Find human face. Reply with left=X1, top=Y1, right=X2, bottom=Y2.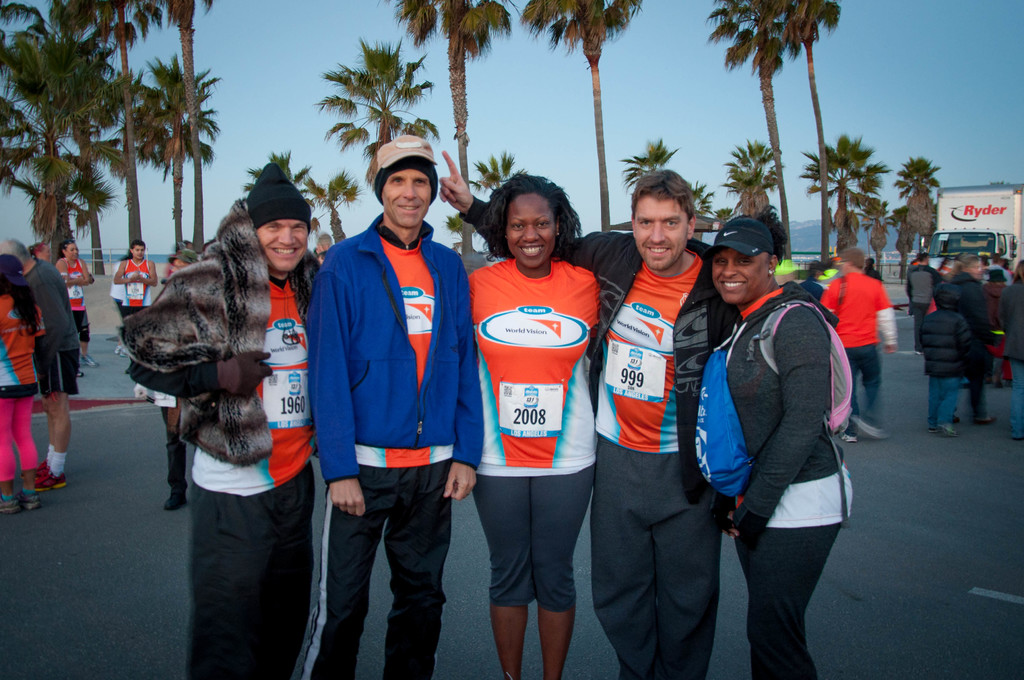
left=710, top=250, right=768, bottom=306.
